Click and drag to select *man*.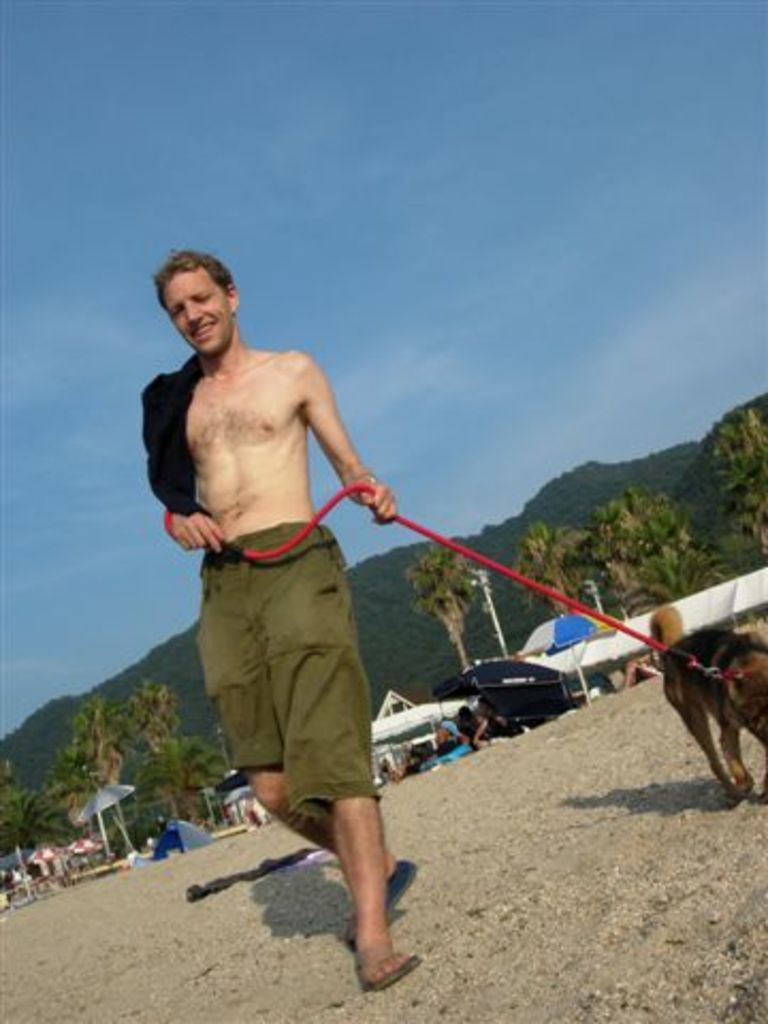
Selection: 158:239:439:973.
